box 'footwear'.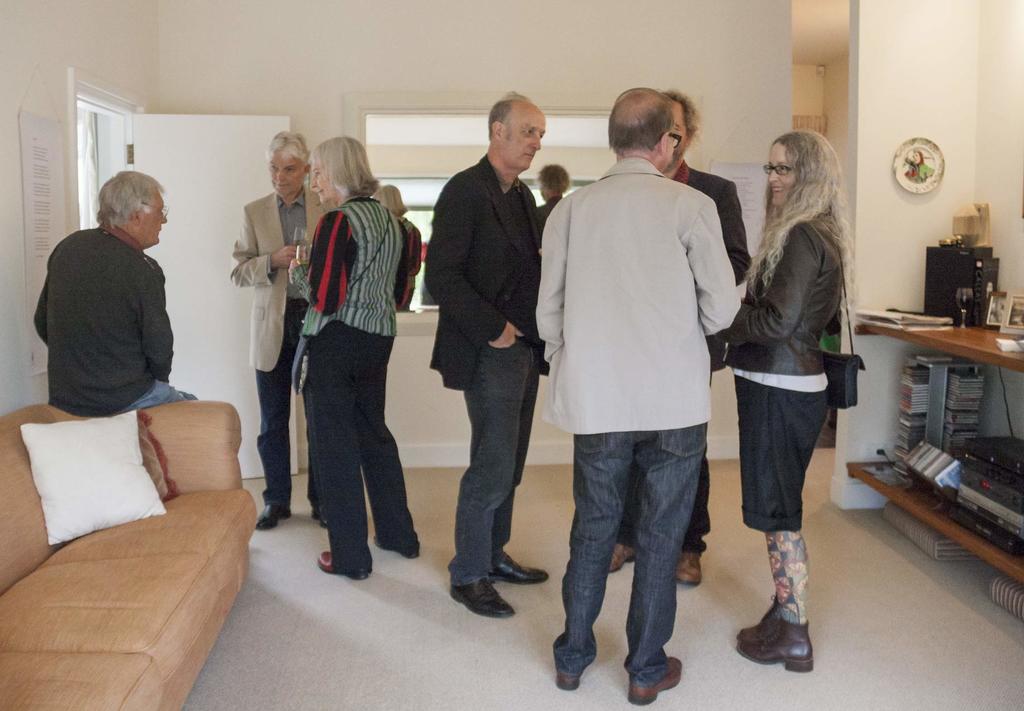
BBox(597, 544, 632, 571).
